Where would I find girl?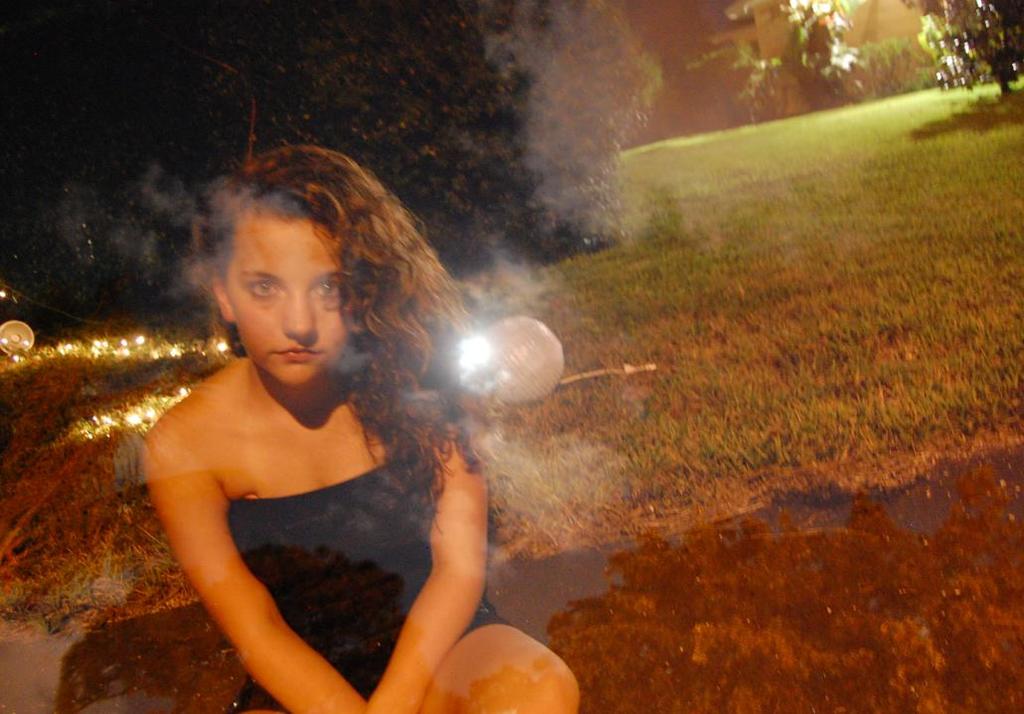
At [137,146,581,713].
